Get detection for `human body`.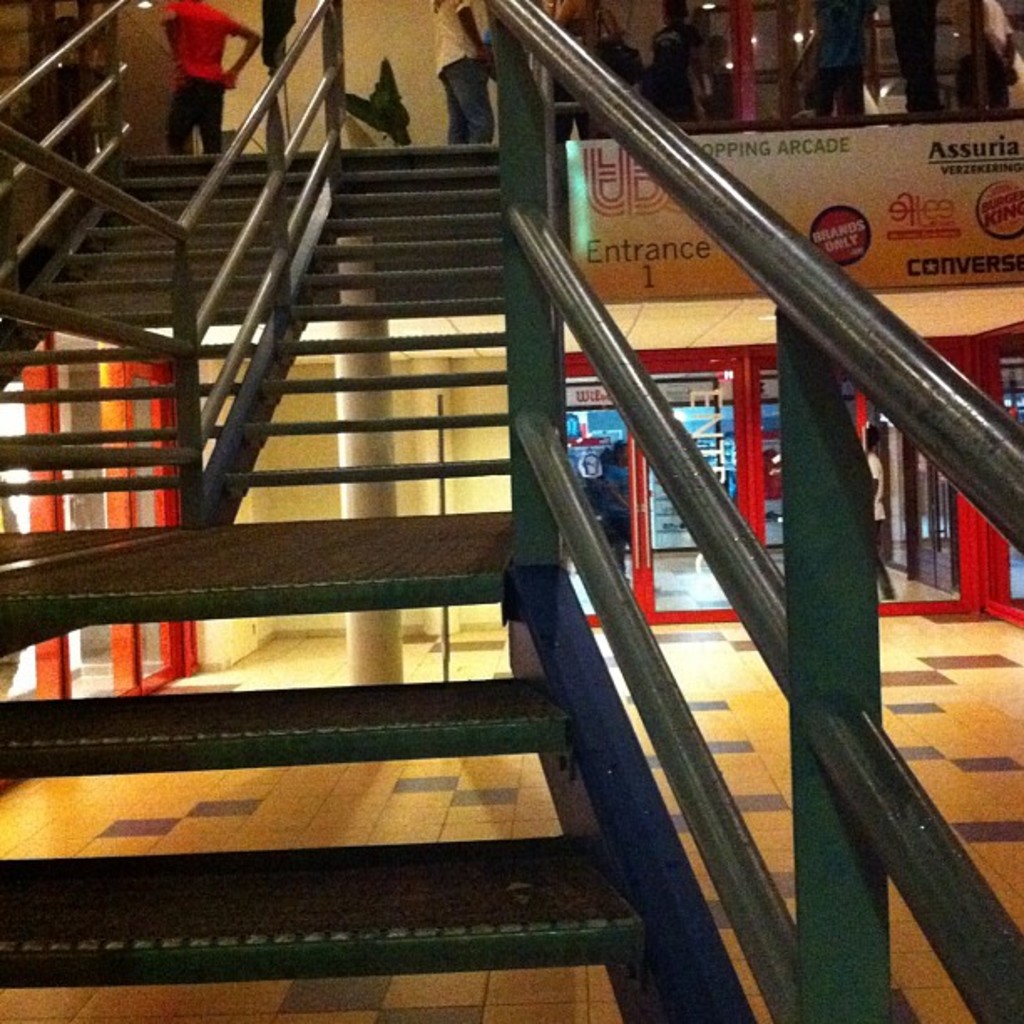
Detection: <bbox>653, 0, 696, 97</bbox>.
